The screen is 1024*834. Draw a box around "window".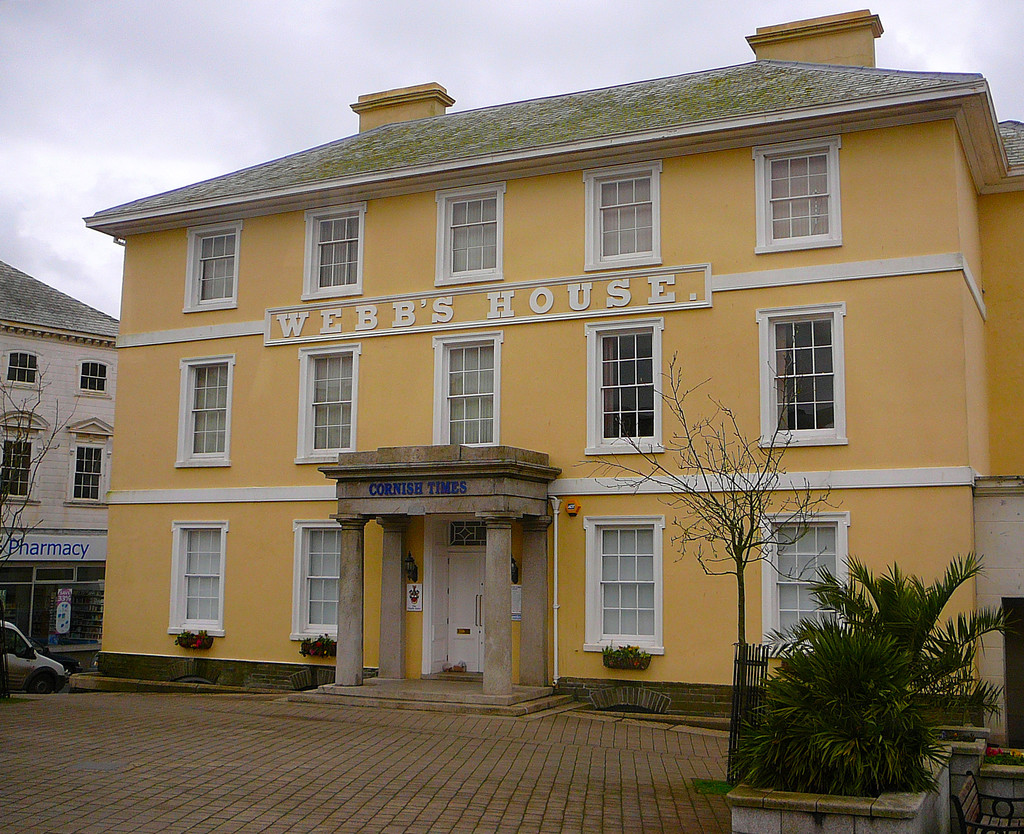
Rect(581, 172, 660, 262).
